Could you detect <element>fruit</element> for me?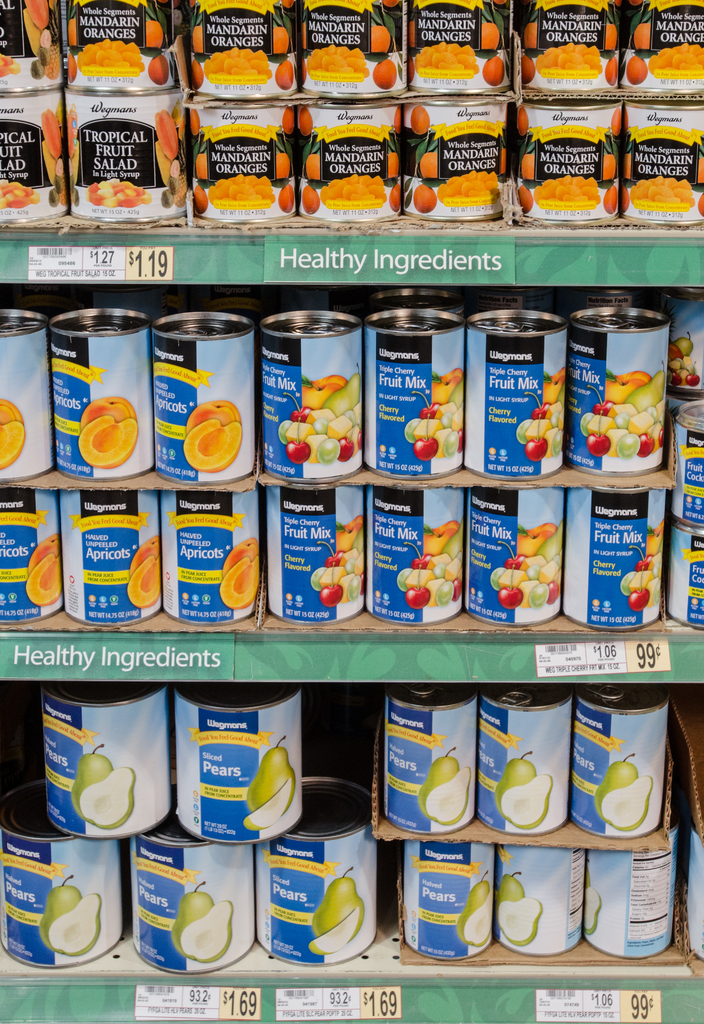
Detection result: crop(128, 531, 161, 577).
